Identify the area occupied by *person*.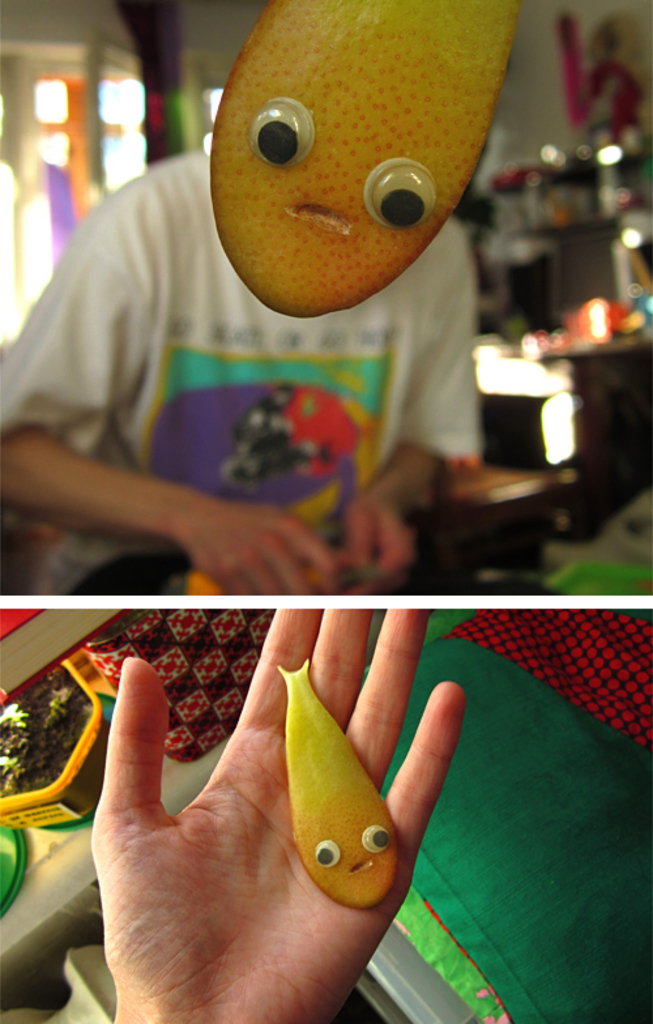
Area: x1=81, y1=613, x2=496, y2=1023.
